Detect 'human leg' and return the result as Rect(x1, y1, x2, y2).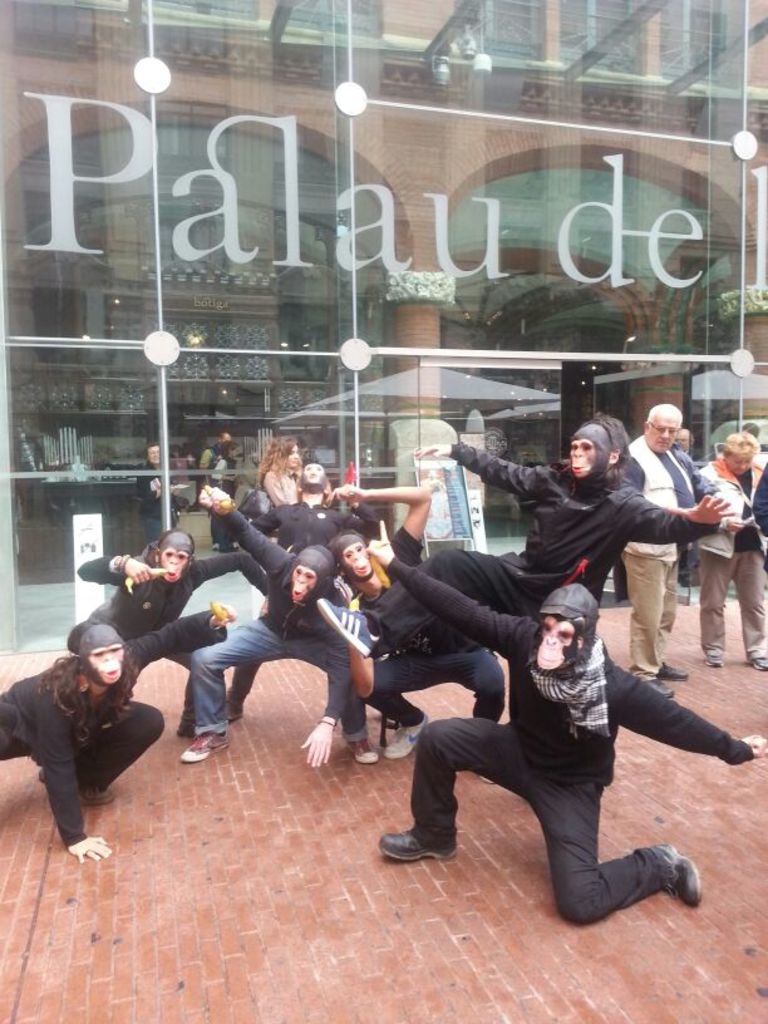
Rect(625, 553, 691, 700).
